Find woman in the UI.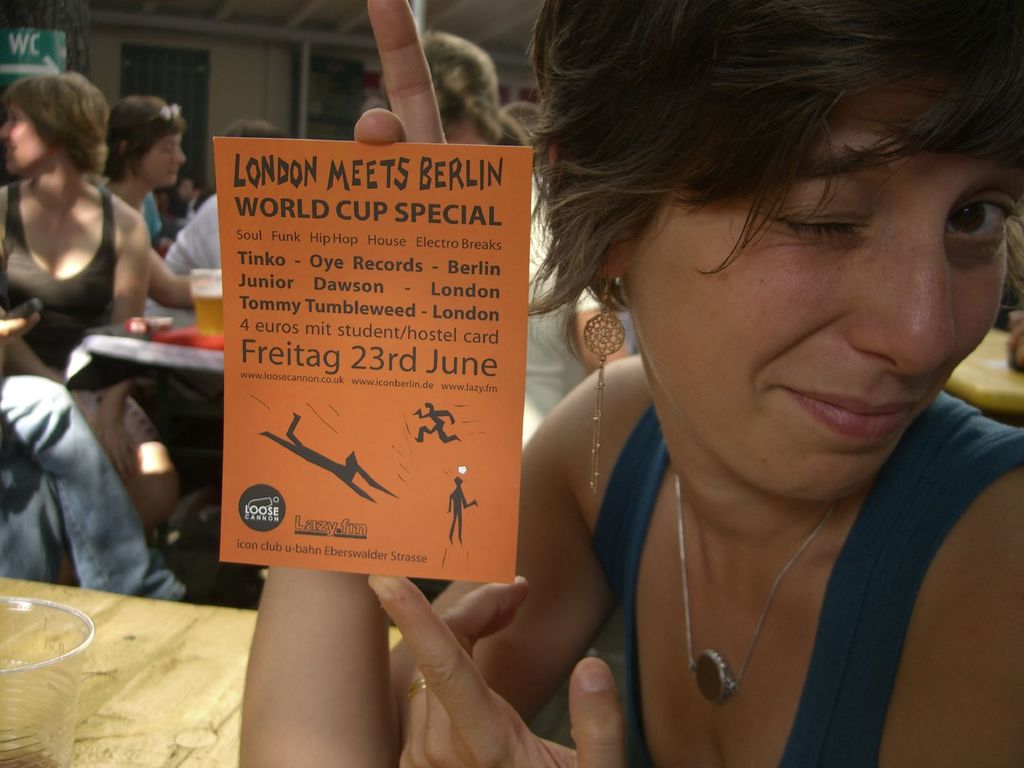
UI element at {"left": 80, "top": 95, "right": 172, "bottom": 253}.
